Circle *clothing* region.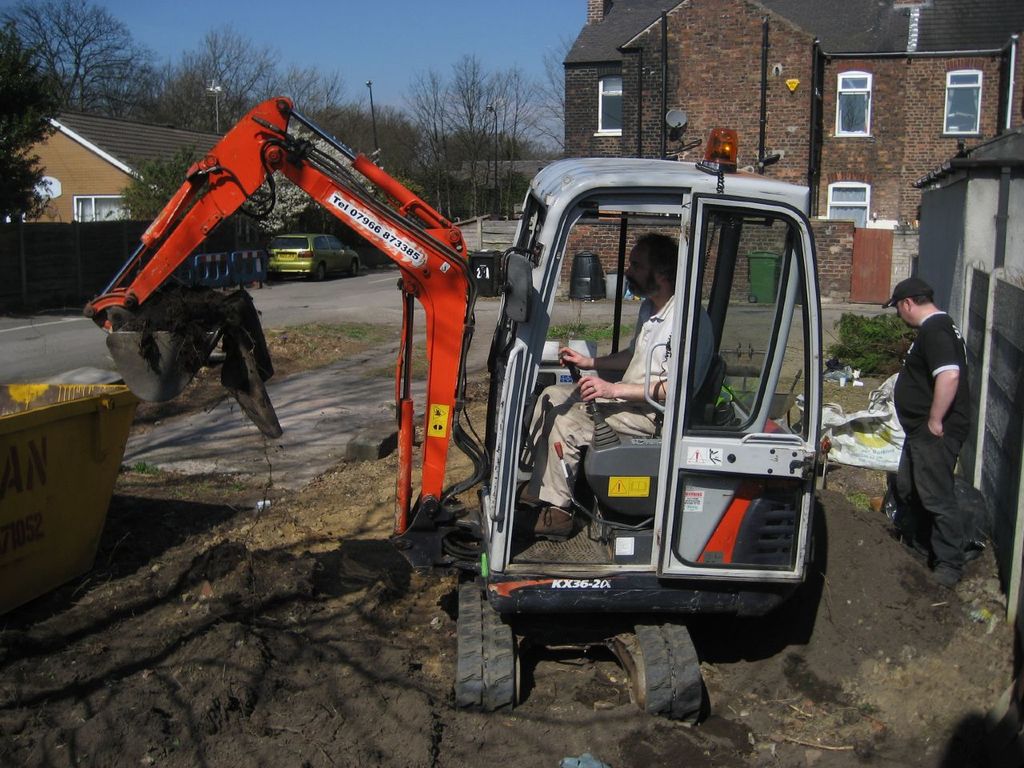
Region: <region>510, 298, 716, 512</region>.
